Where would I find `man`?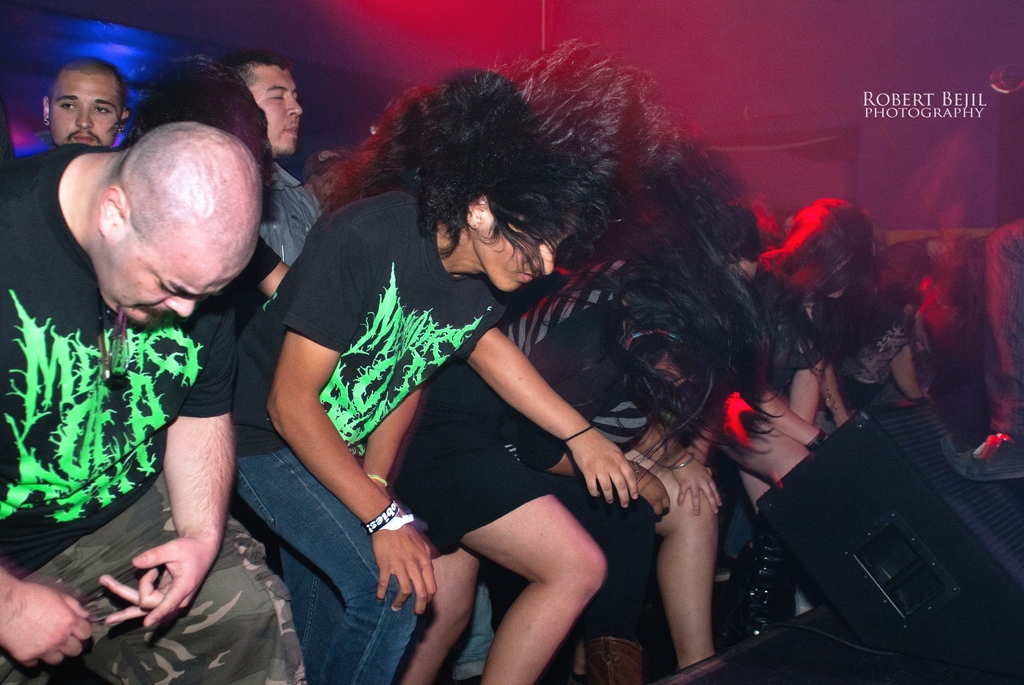
At <box>234,44,330,244</box>.
